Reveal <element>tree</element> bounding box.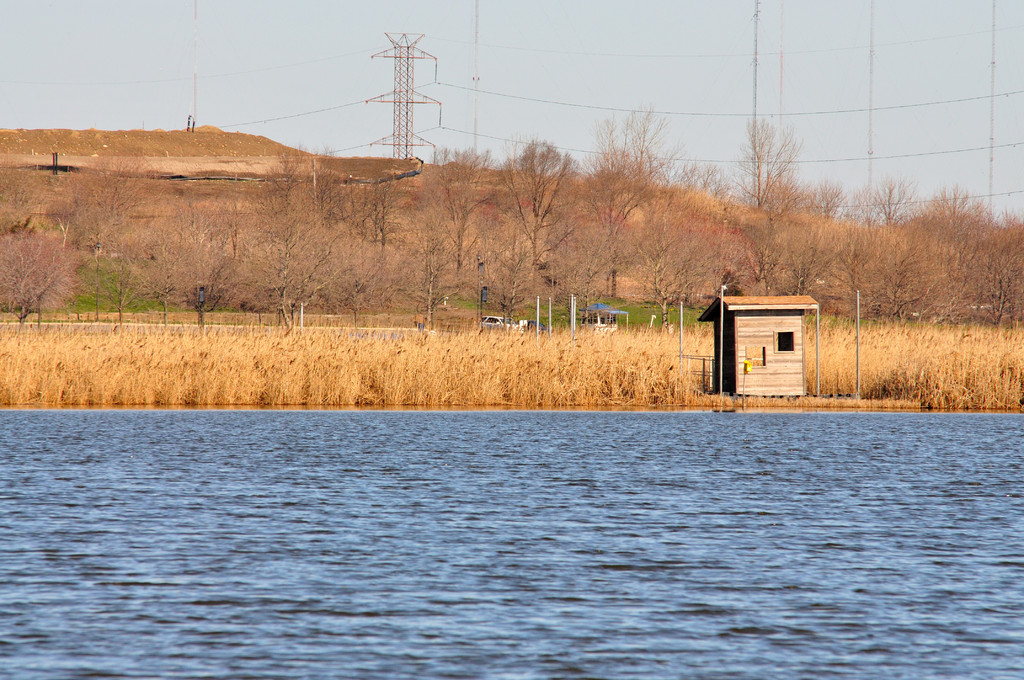
Revealed: 918,182,993,303.
